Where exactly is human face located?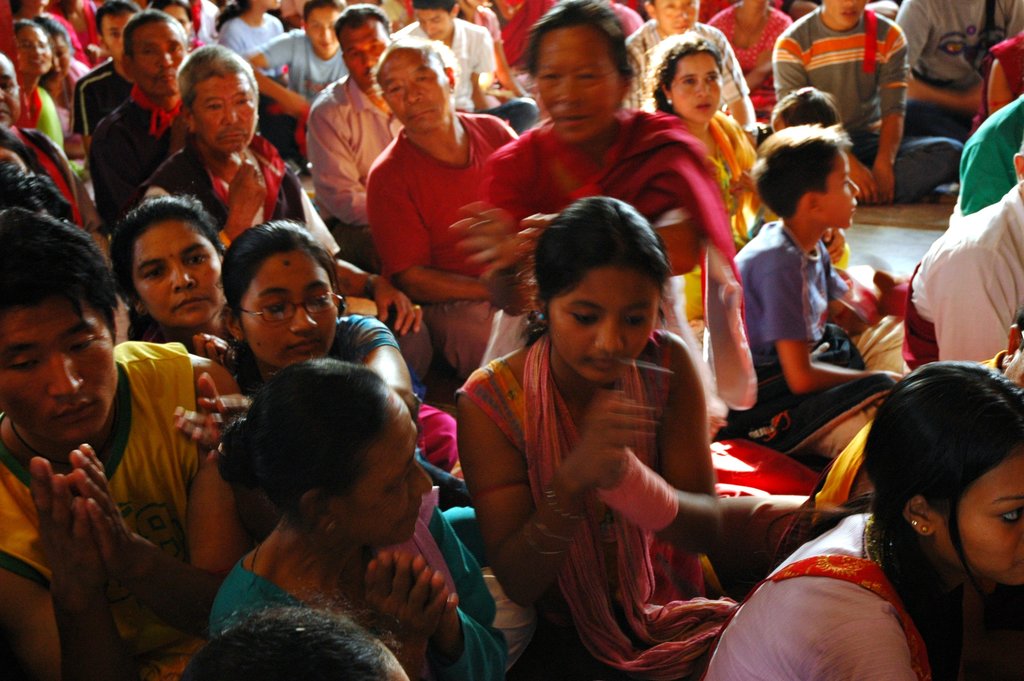
Its bounding box is l=303, t=3, r=342, b=60.
